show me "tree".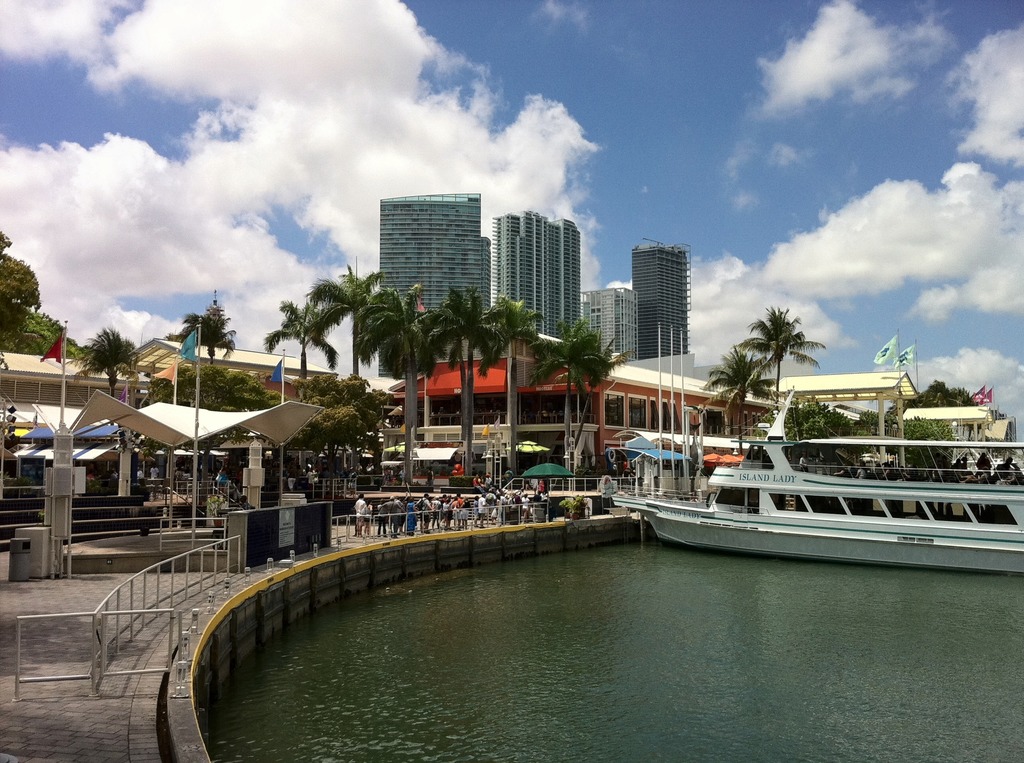
"tree" is here: box(1, 313, 74, 360).
